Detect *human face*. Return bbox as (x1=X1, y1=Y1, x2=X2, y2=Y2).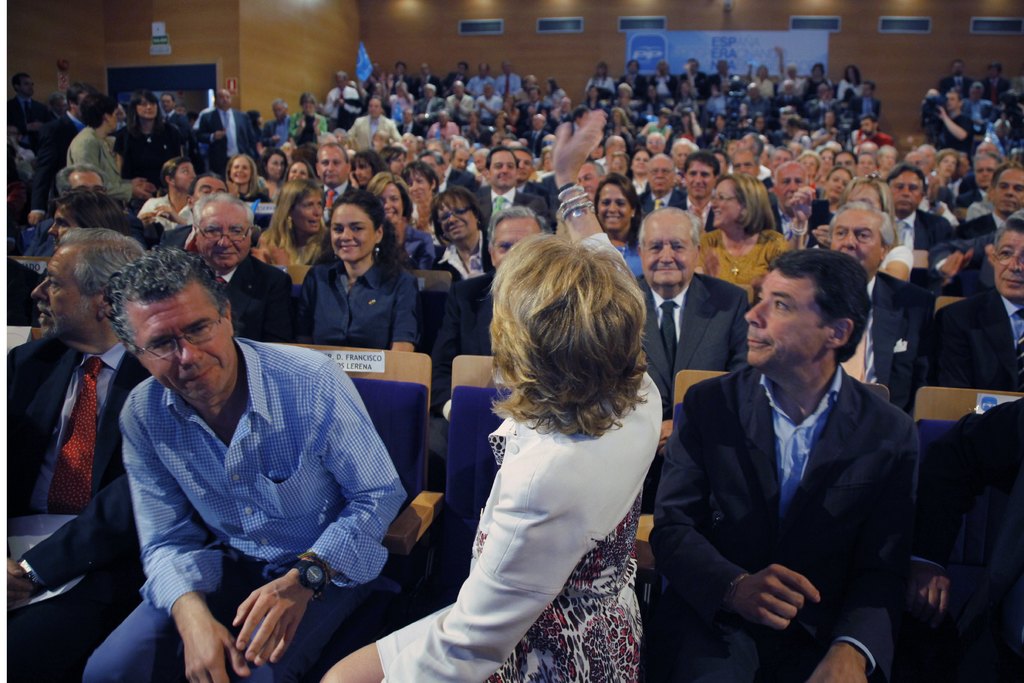
(x1=294, y1=195, x2=324, y2=233).
